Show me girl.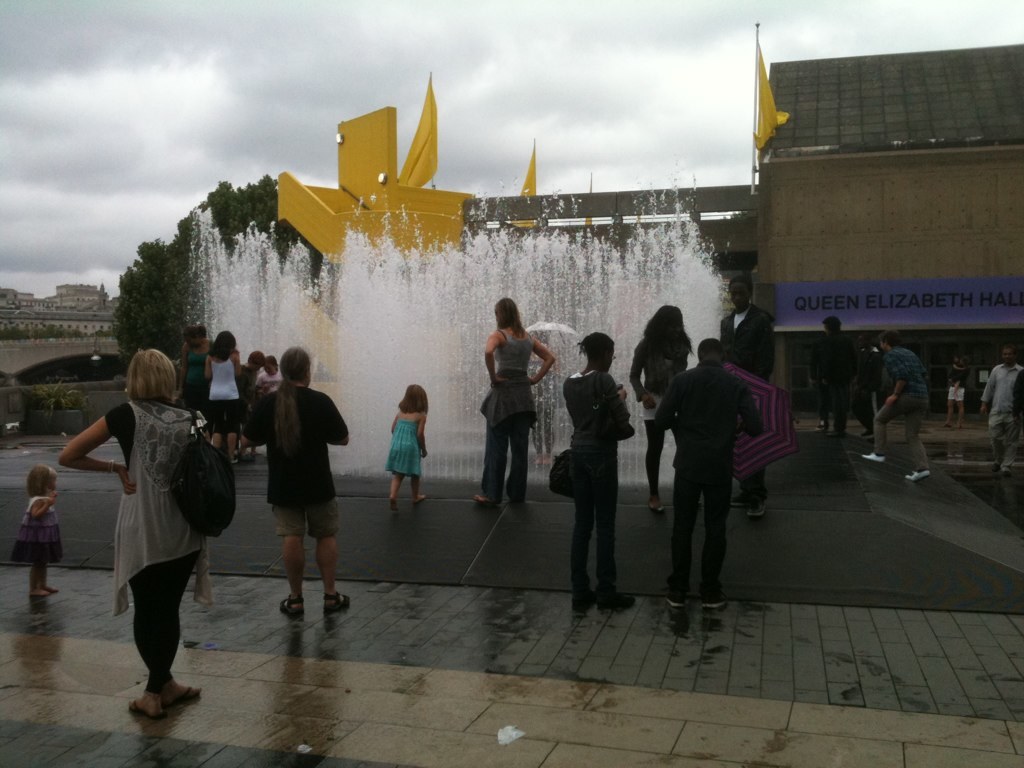
girl is here: [390, 383, 432, 505].
